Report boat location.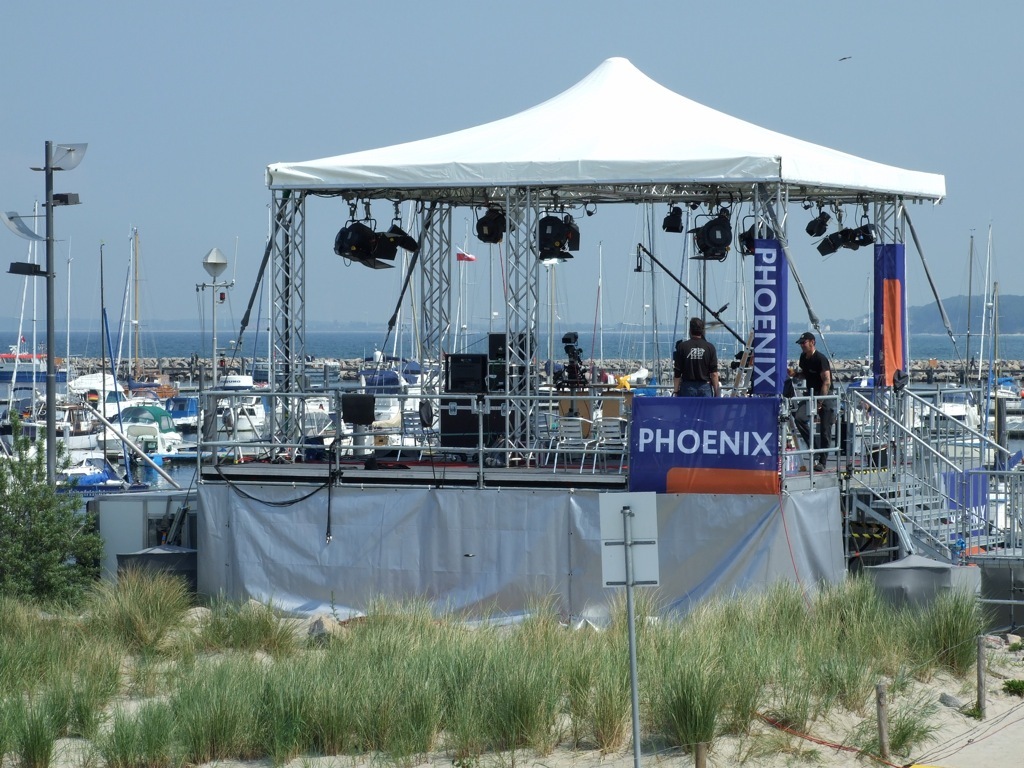
Report: [x1=5, y1=383, x2=105, y2=459].
